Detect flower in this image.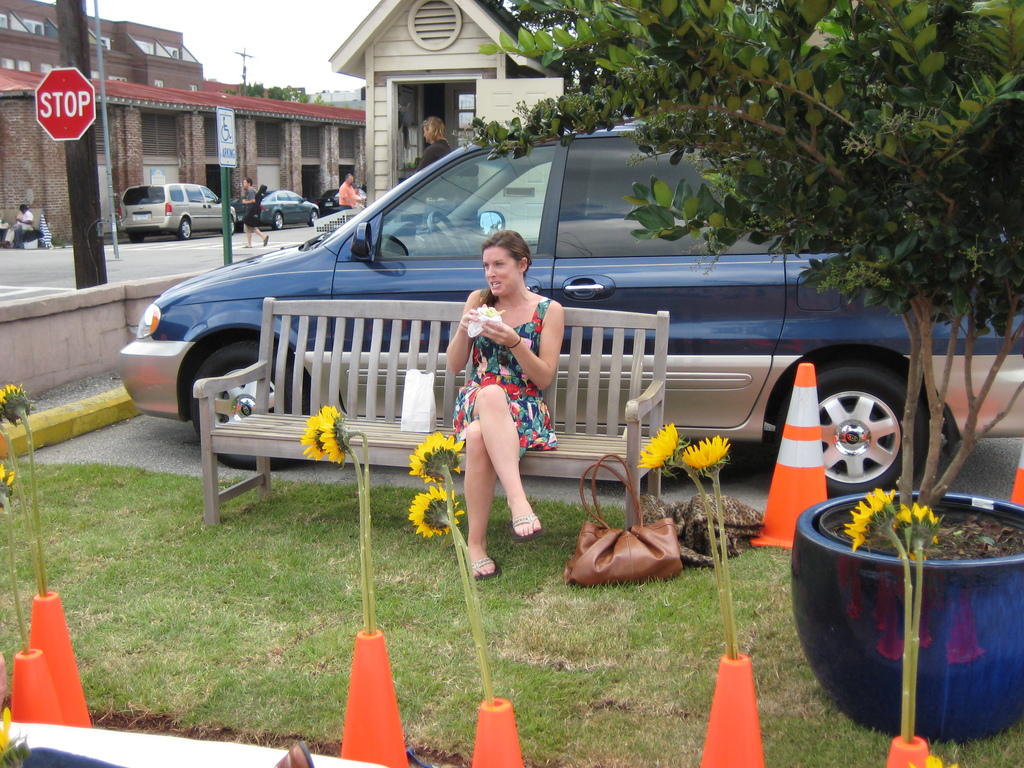
Detection: select_region(678, 435, 733, 474).
